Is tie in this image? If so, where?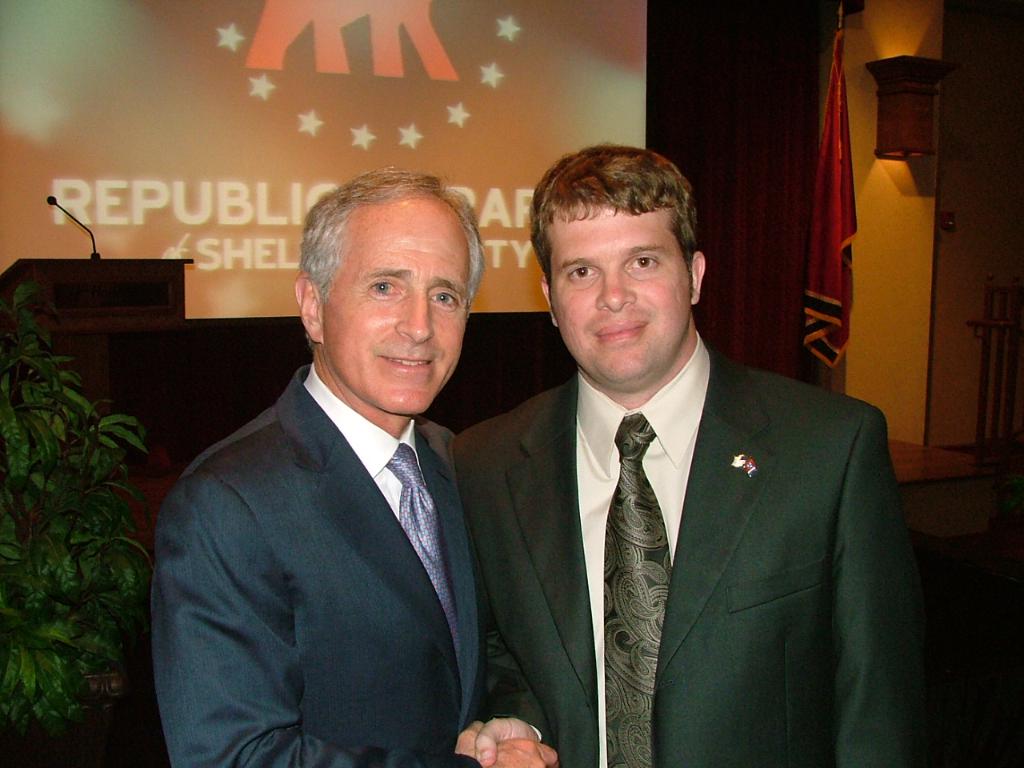
Yes, at detection(606, 412, 674, 767).
